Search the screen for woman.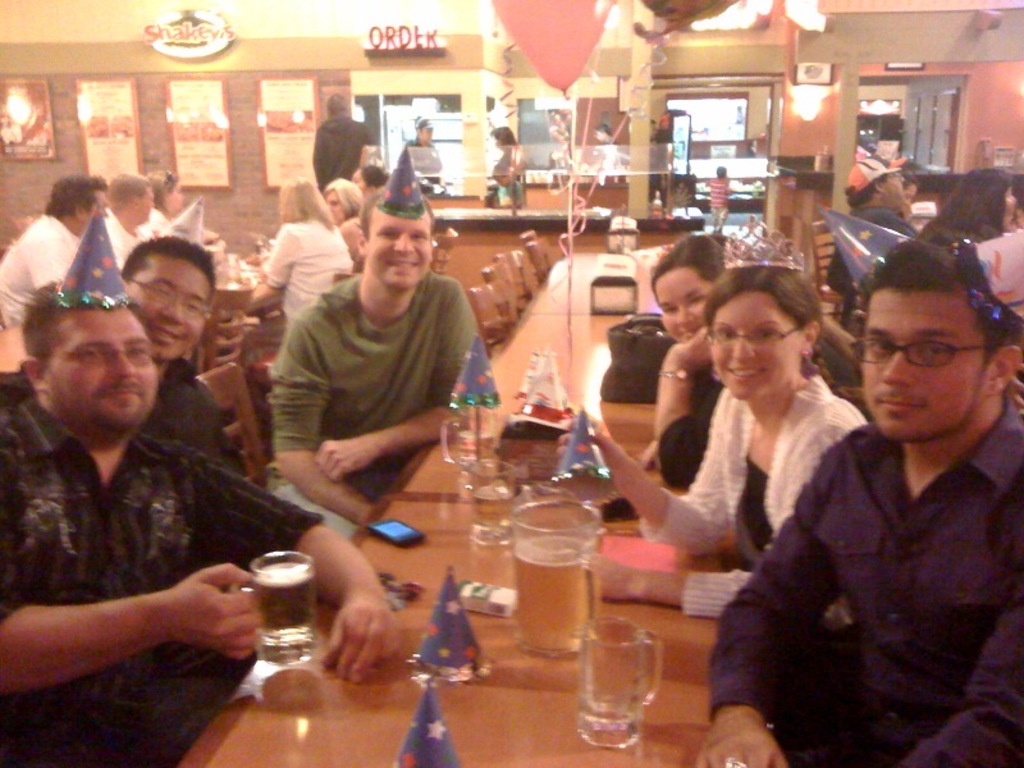
Found at box(398, 120, 445, 195).
